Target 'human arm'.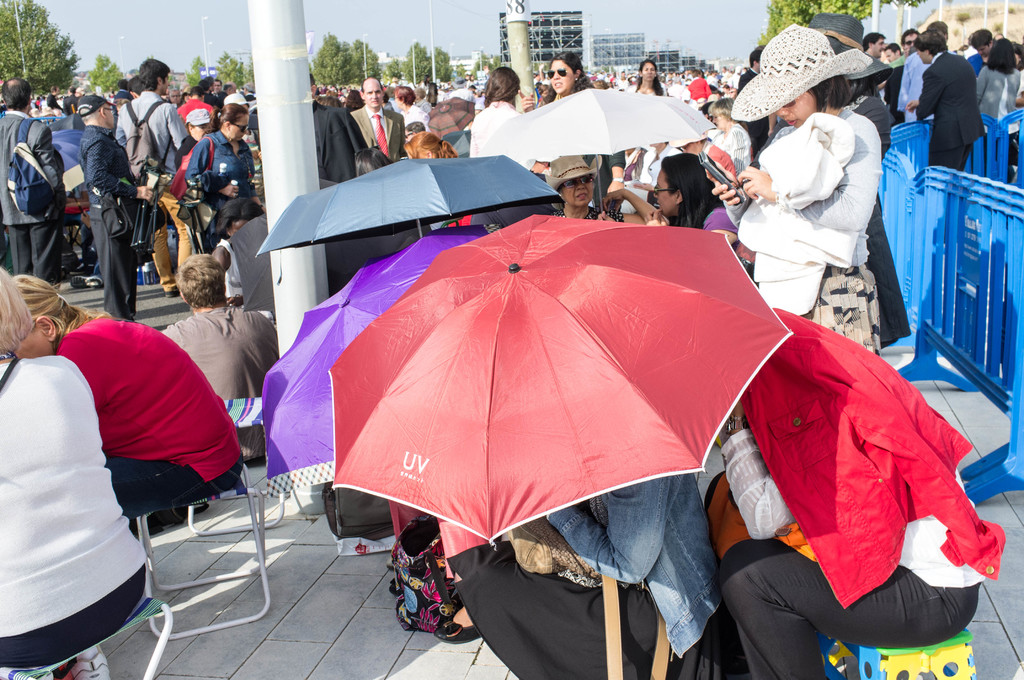
Target region: left=735, top=127, right=881, bottom=234.
